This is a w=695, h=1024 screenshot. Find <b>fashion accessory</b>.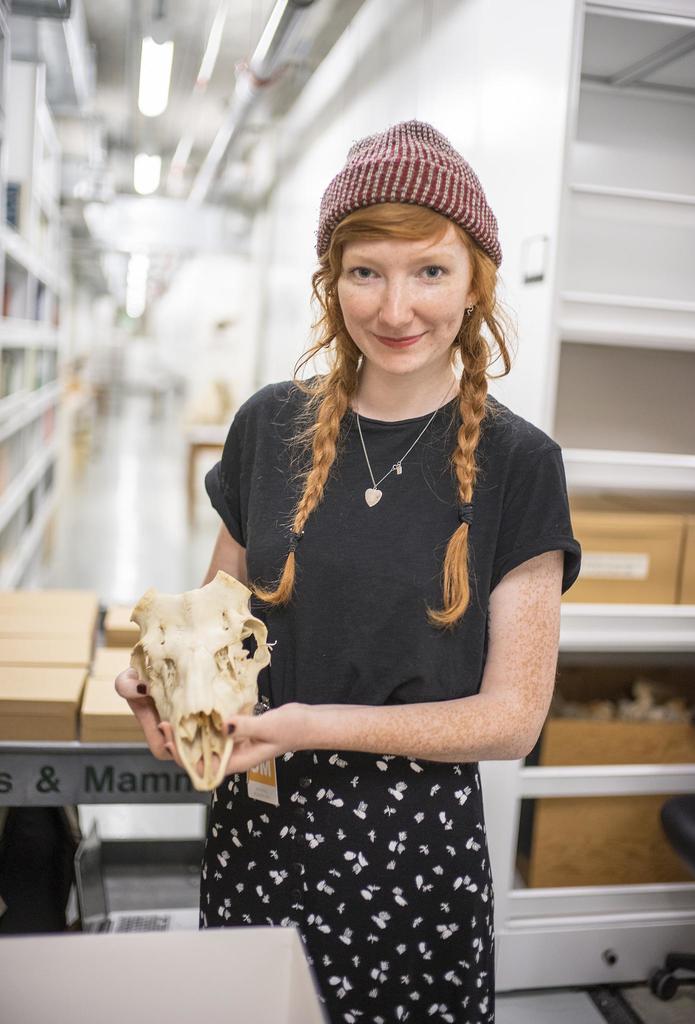
Bounding box: 165 746 172 753.
